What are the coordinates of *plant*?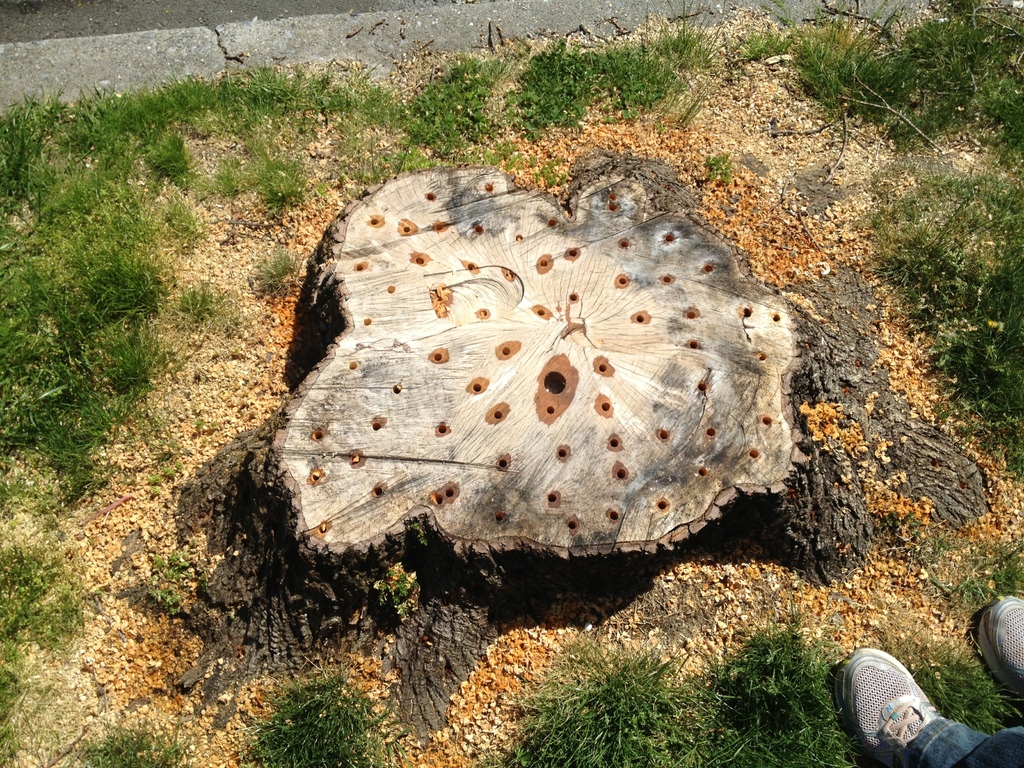
bbox=[140, 550, 189, 621].
